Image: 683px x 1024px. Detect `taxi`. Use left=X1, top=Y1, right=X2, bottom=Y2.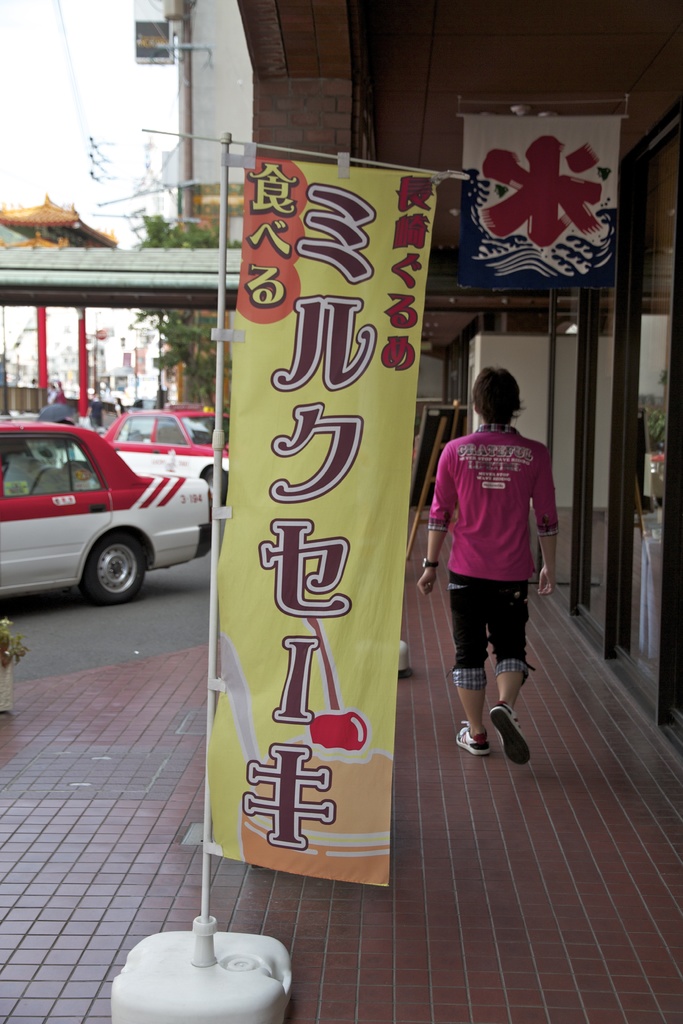
left=3, top=400, right=211, bottom=600.
